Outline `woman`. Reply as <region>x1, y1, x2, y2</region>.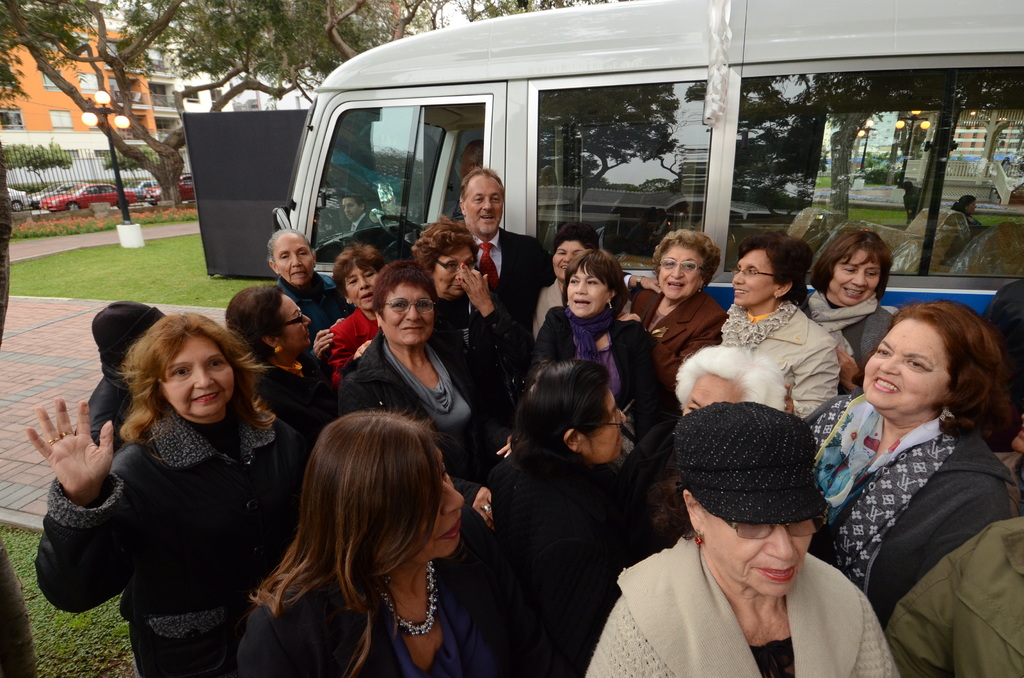
<region>264, 230, 344, 362</region>.
